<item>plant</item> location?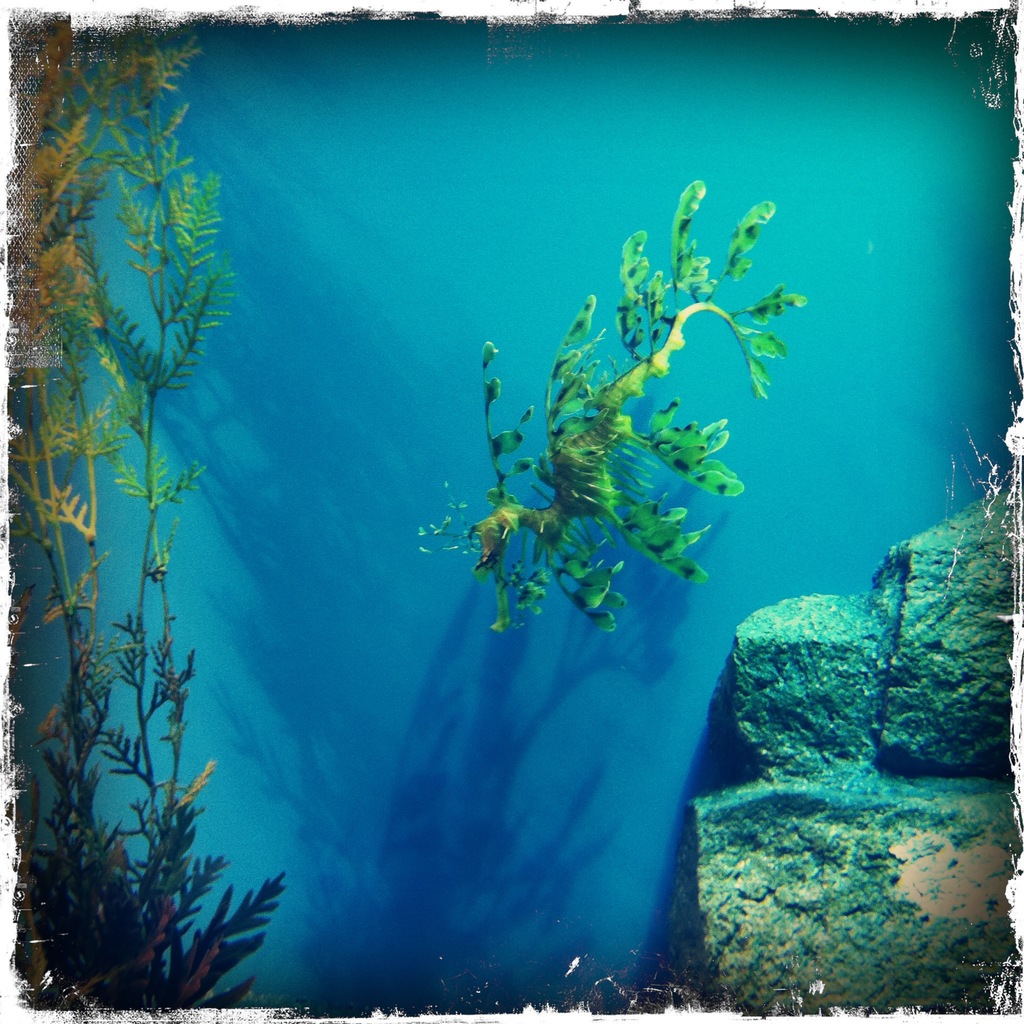
l=419, t=162, r=869, b=657
